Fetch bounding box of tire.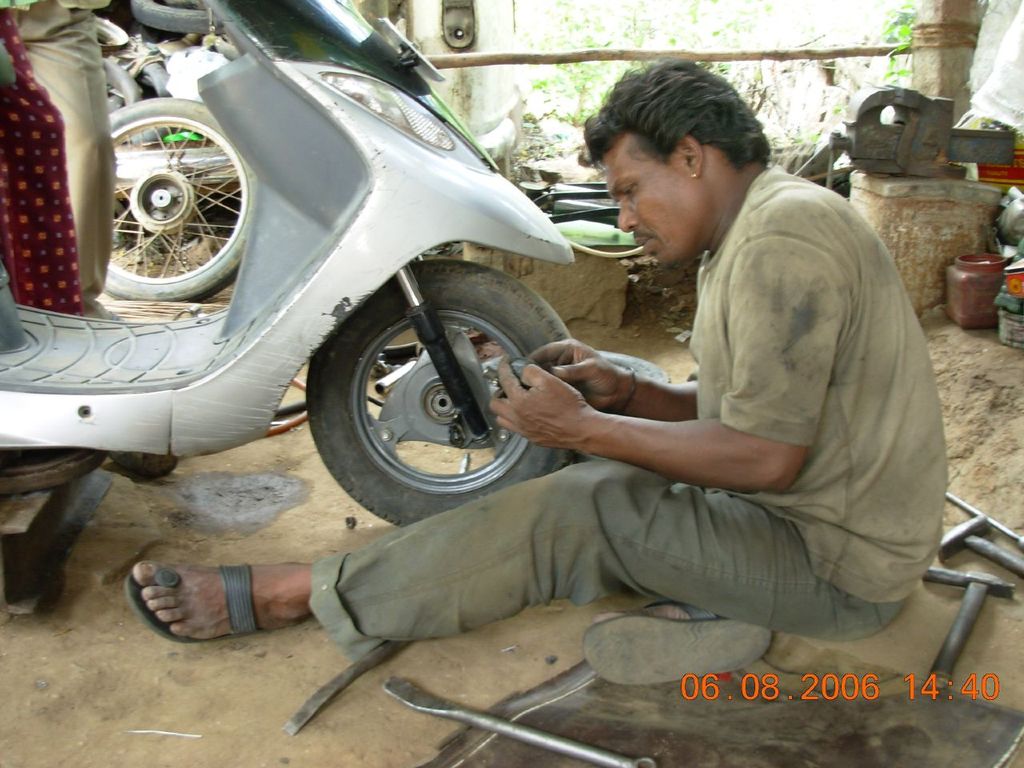
Bbox: {"left": 120, "top": 60, "right": 174, "bottom": 92}.
